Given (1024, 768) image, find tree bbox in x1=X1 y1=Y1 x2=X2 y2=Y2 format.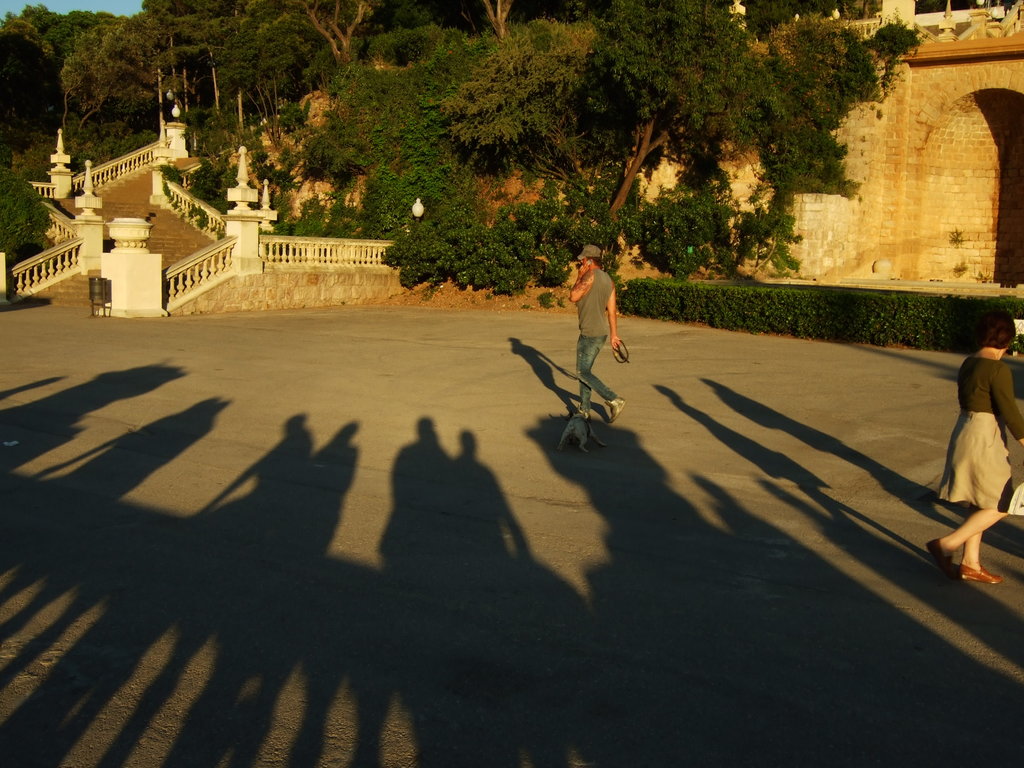
x1=0 y1=169 x2=54 y2=273.
